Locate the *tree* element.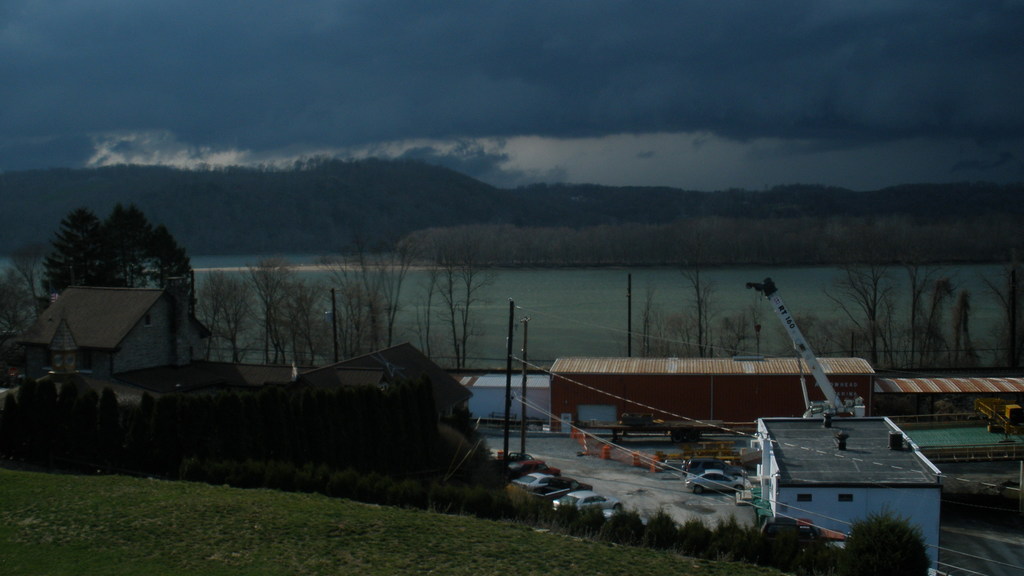
Element bbox: x1=0, y1=266, x2=45, y2=338.
